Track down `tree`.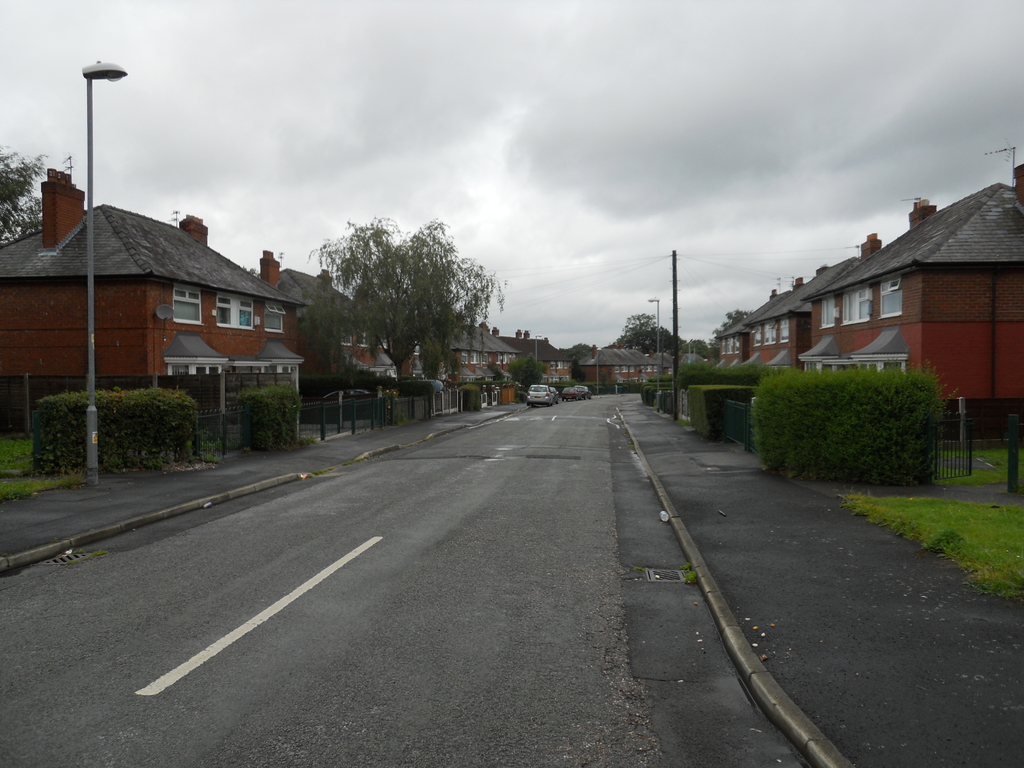
Tracked to l=618, t=304, r=656, b=350.
